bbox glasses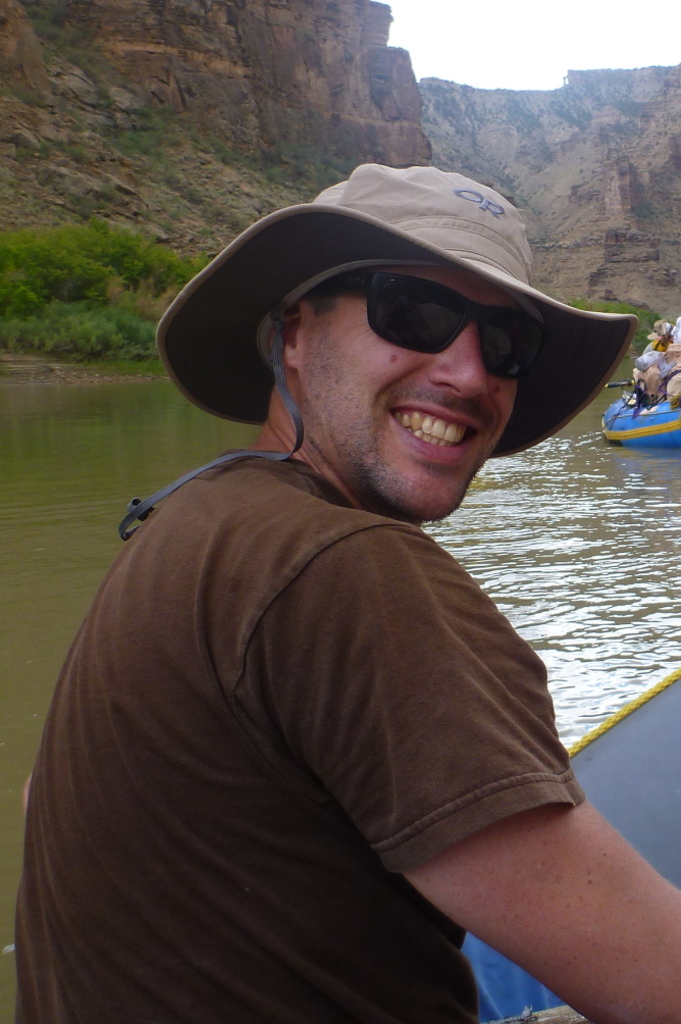
(302, 270, 538, 380)
